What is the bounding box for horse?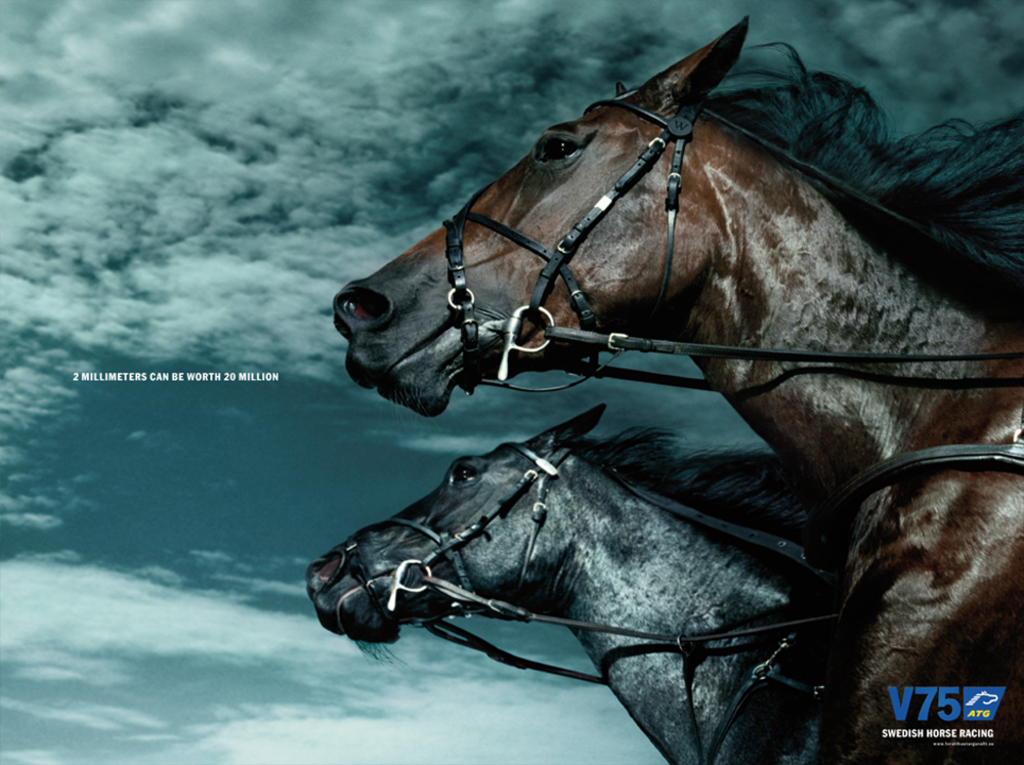
(left=331, top=18, right=1023, bottom=764).
